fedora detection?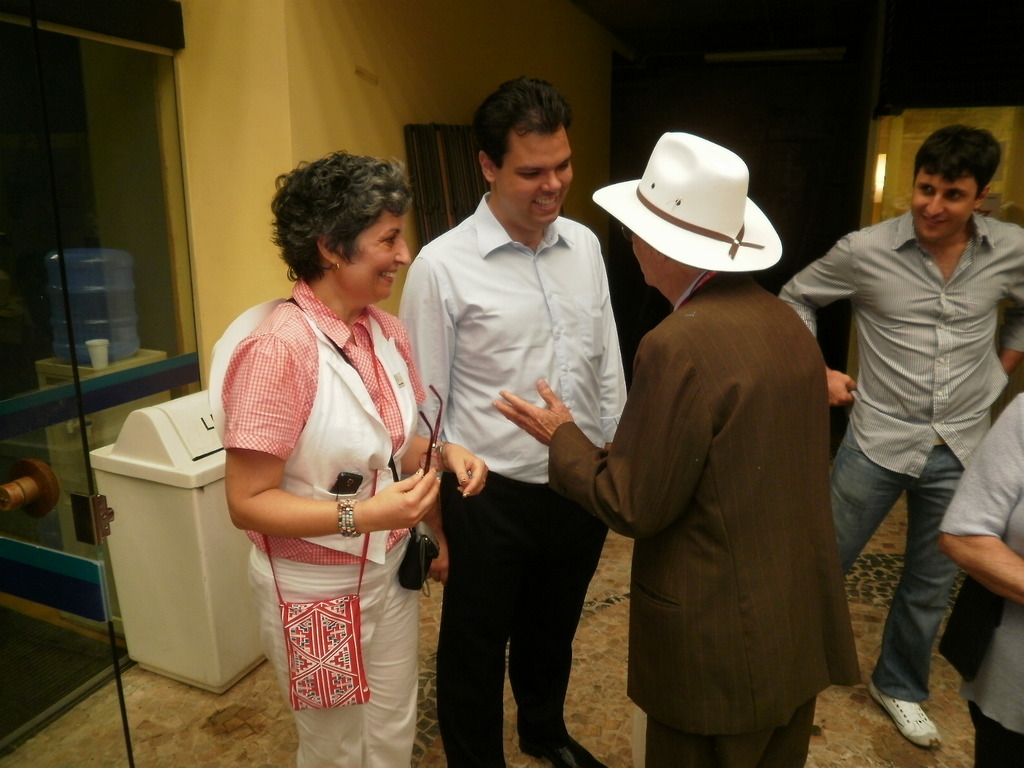
region(594, 129, 790, 283)
